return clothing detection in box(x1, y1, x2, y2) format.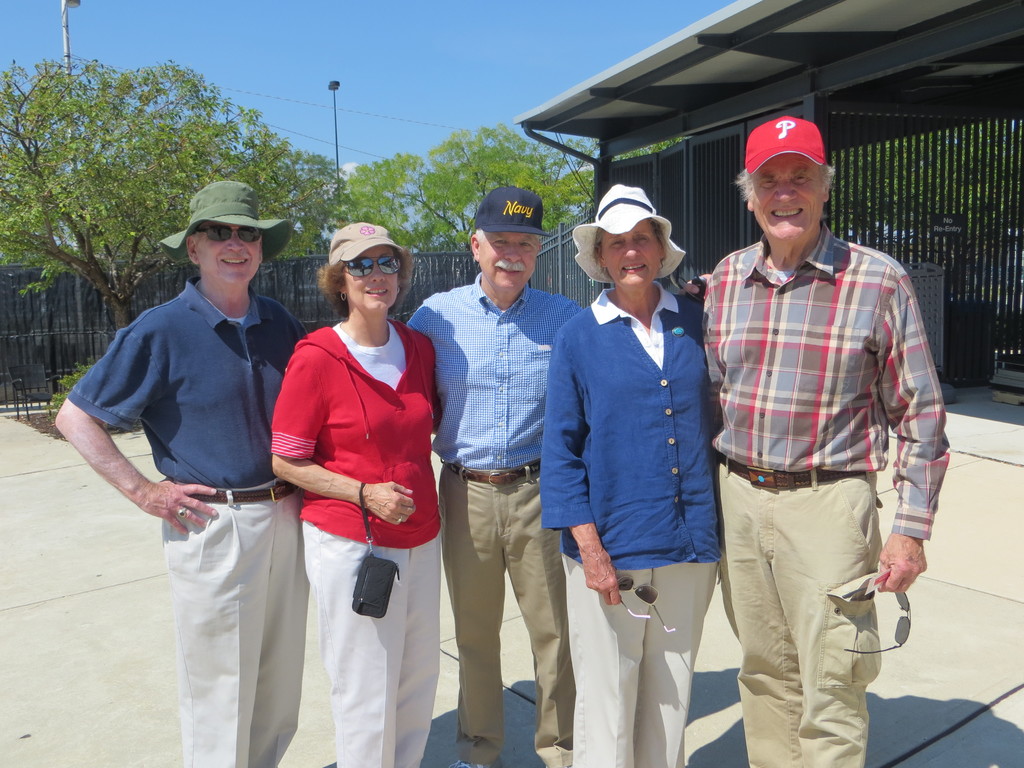
box(63, 278, 312, 767).
